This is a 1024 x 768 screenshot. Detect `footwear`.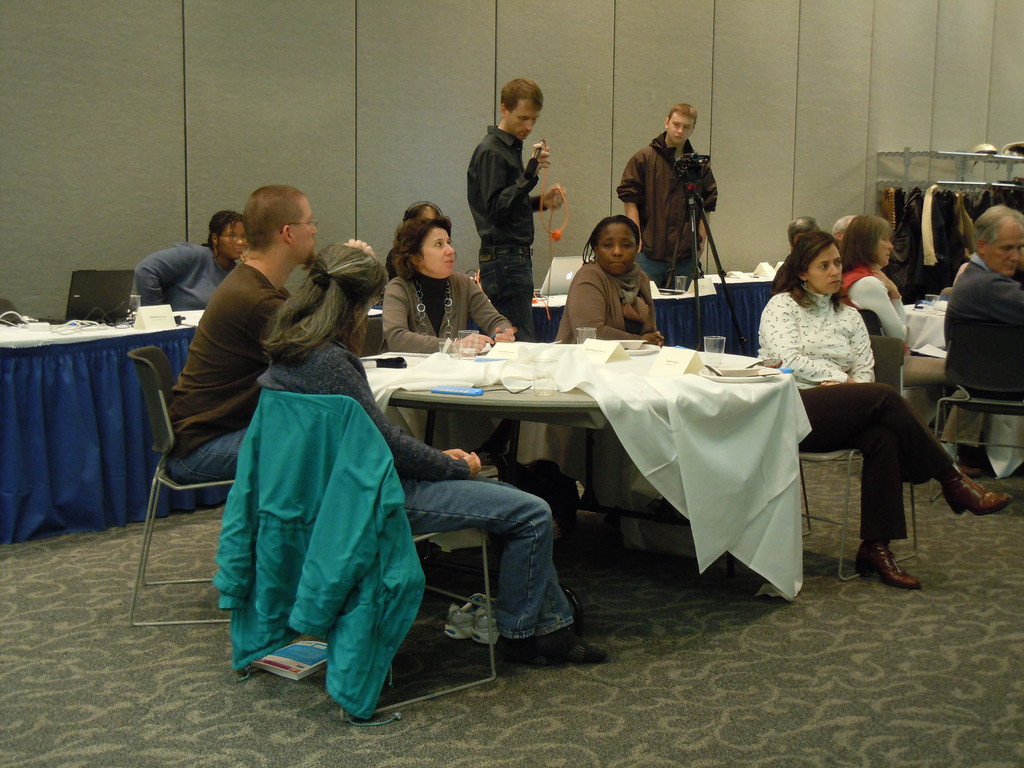
{"left": 941, "top": 477, "right": 1011, "bottom": 515}.
